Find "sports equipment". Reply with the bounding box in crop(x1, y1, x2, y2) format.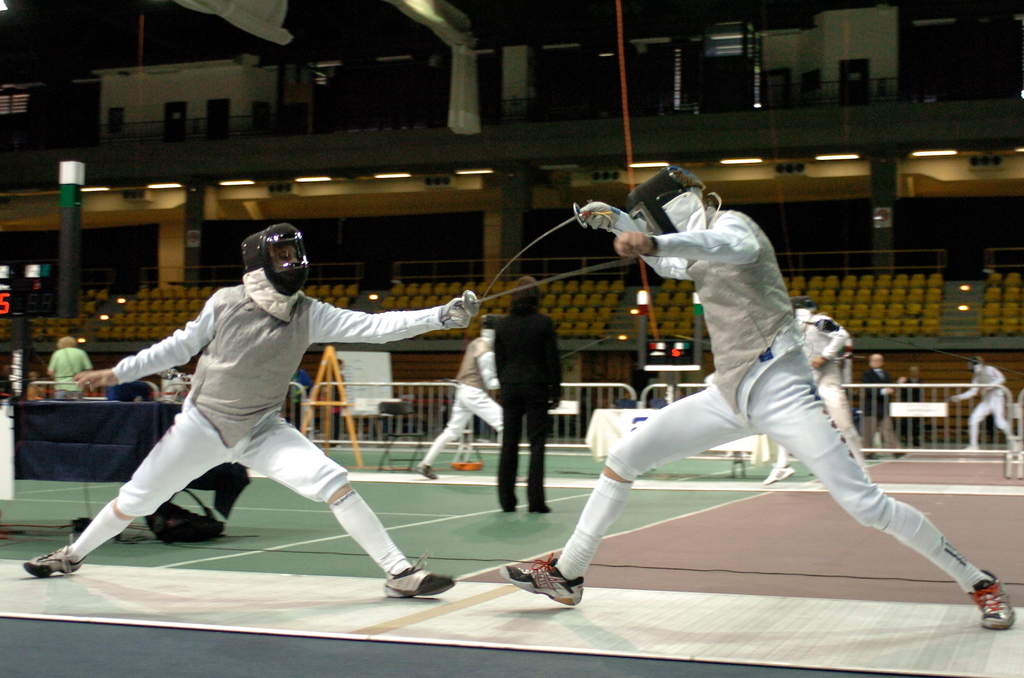
crop(22, 535, 85, 579).
